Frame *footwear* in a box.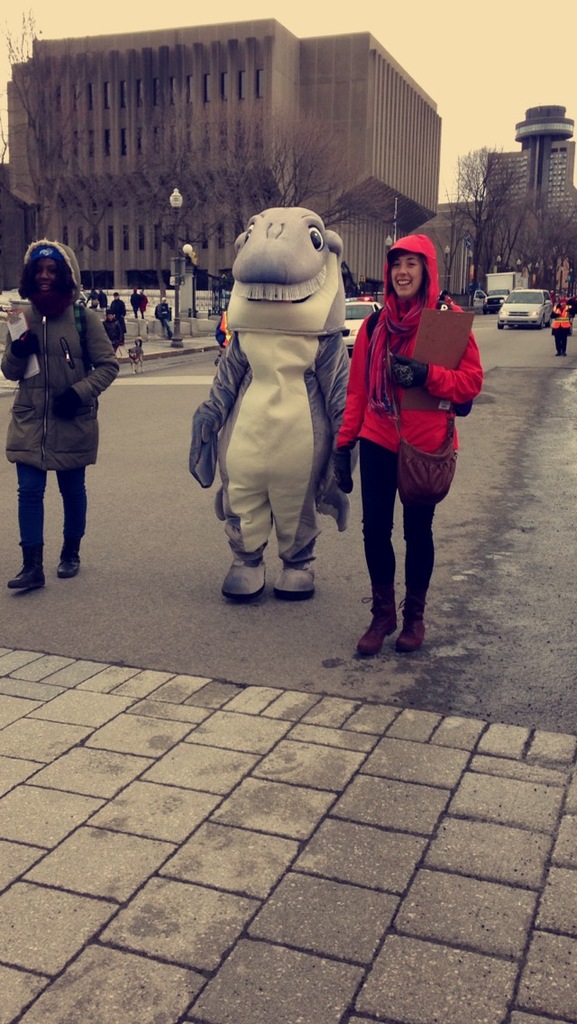
Rect(58, 561, 79, 584).
